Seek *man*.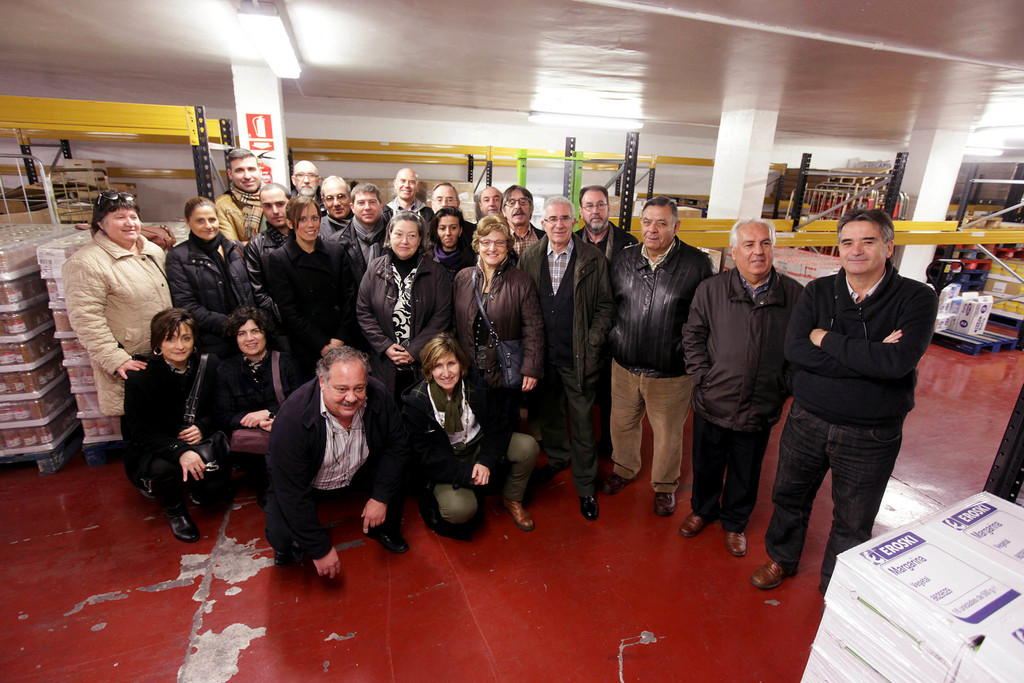
[x1=245, y1=340, x2=395, y2=581].
